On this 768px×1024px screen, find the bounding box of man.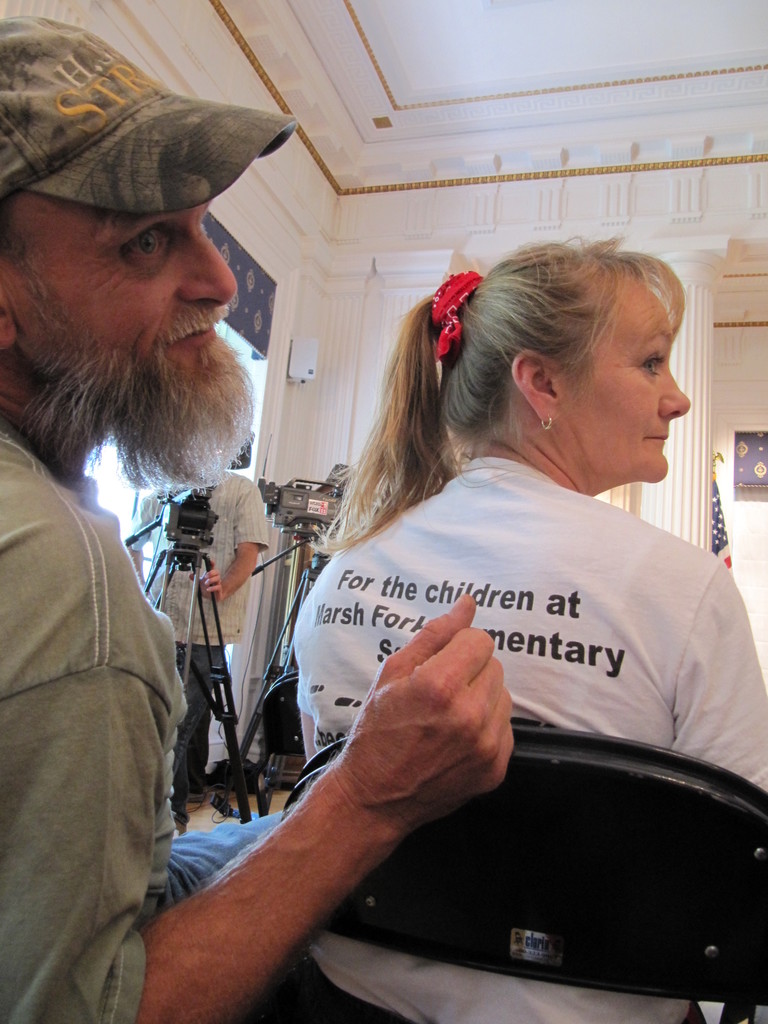
Bounding box: box(131, 465, 274, 837).
